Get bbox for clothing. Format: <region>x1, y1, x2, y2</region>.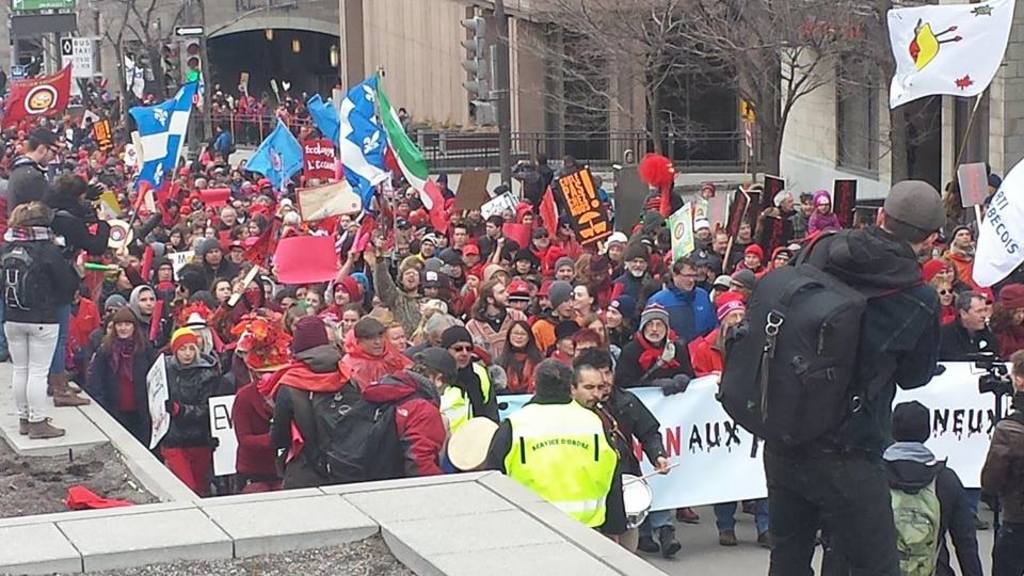
<region>229, 380, 287, 494</region>.
